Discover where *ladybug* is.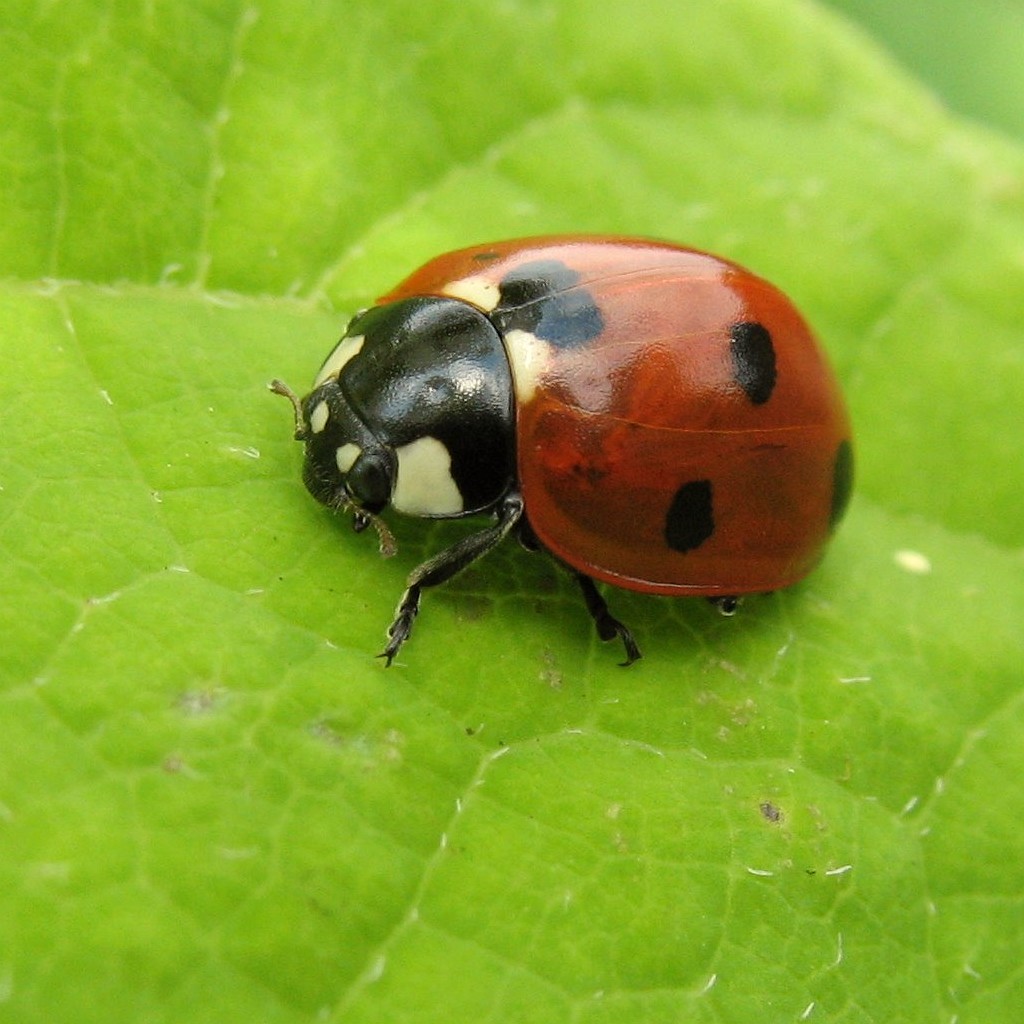
Discovered at (266, 232, 866, 663).
